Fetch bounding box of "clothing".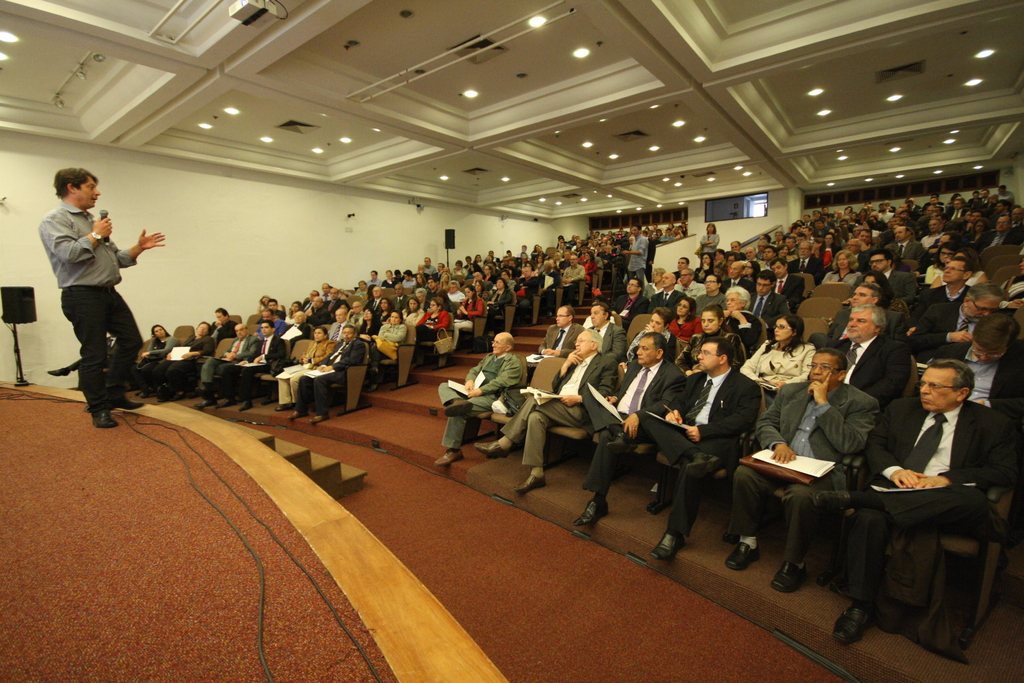
Bbox: 35 198 143 409.
